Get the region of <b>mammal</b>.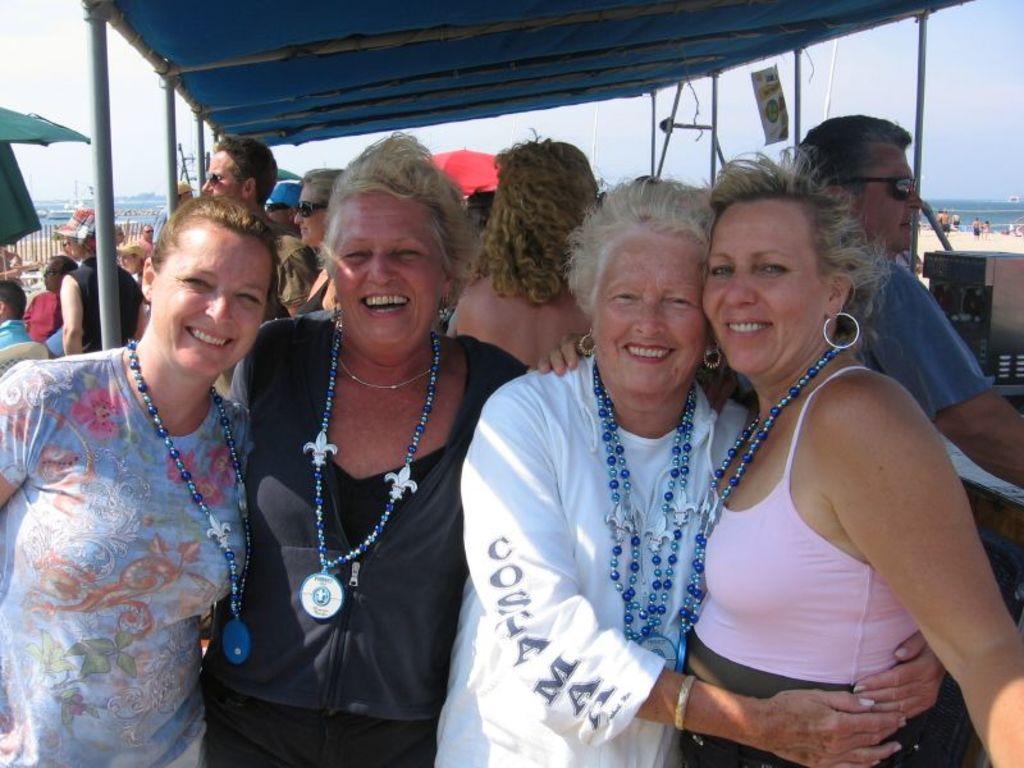
x1=682 y1=142 x2=1023 y2=767.
